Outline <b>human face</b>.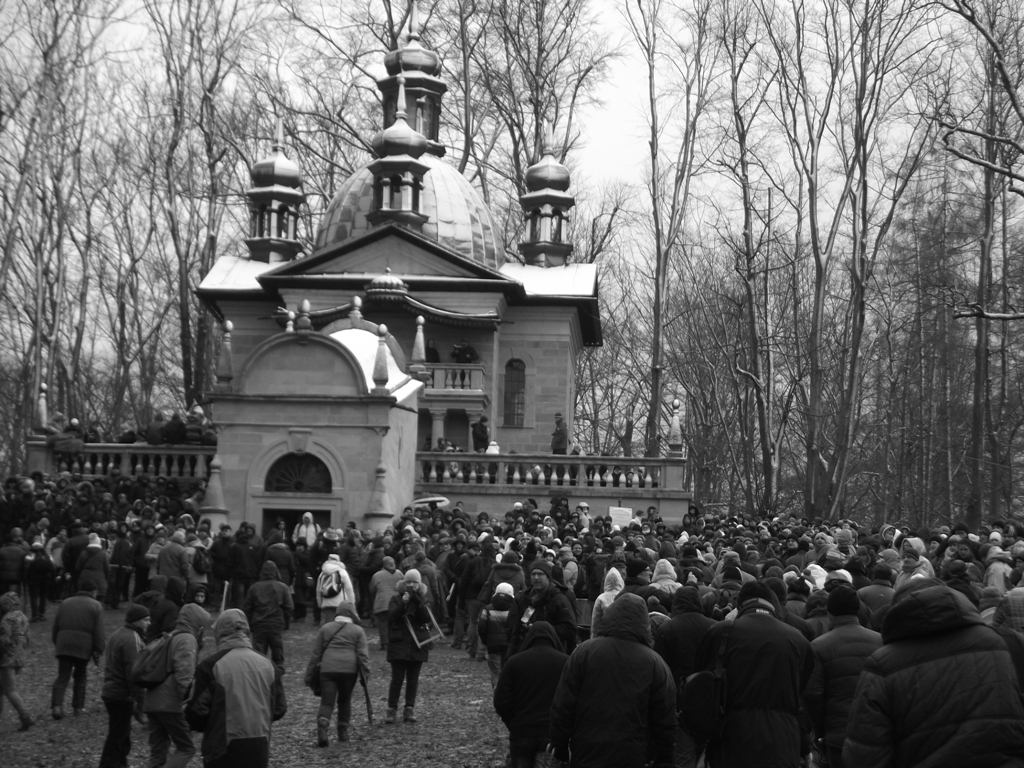
Outline: locate(555, 417, 558, 421).
